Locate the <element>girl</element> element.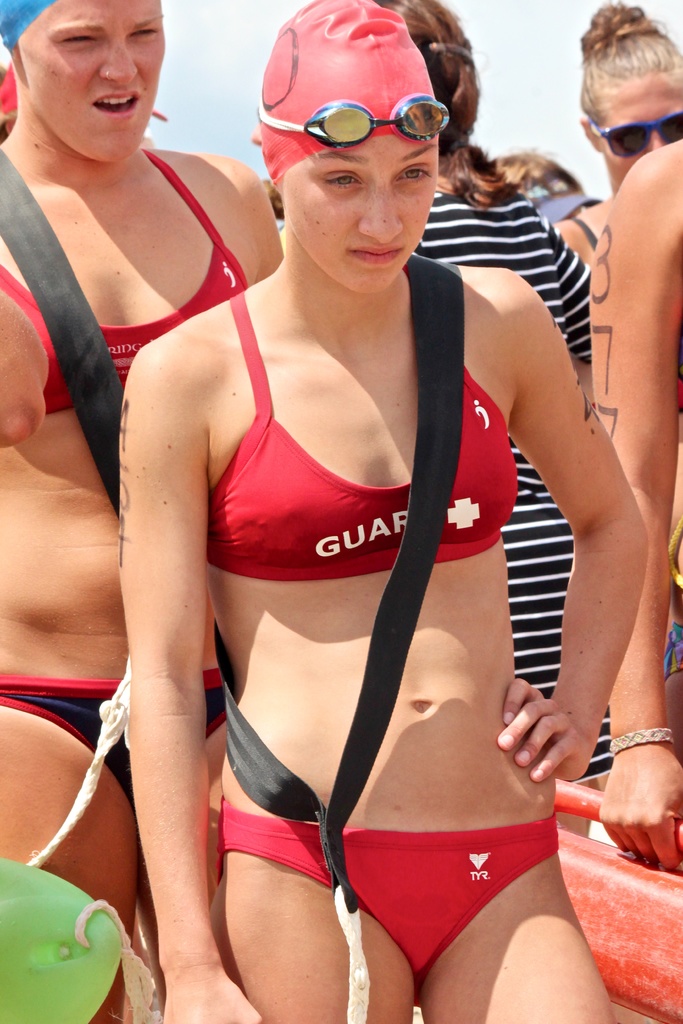
Element bbox: {"left": 54, "top": 0, "right": 668, "bottom": 1023}.
